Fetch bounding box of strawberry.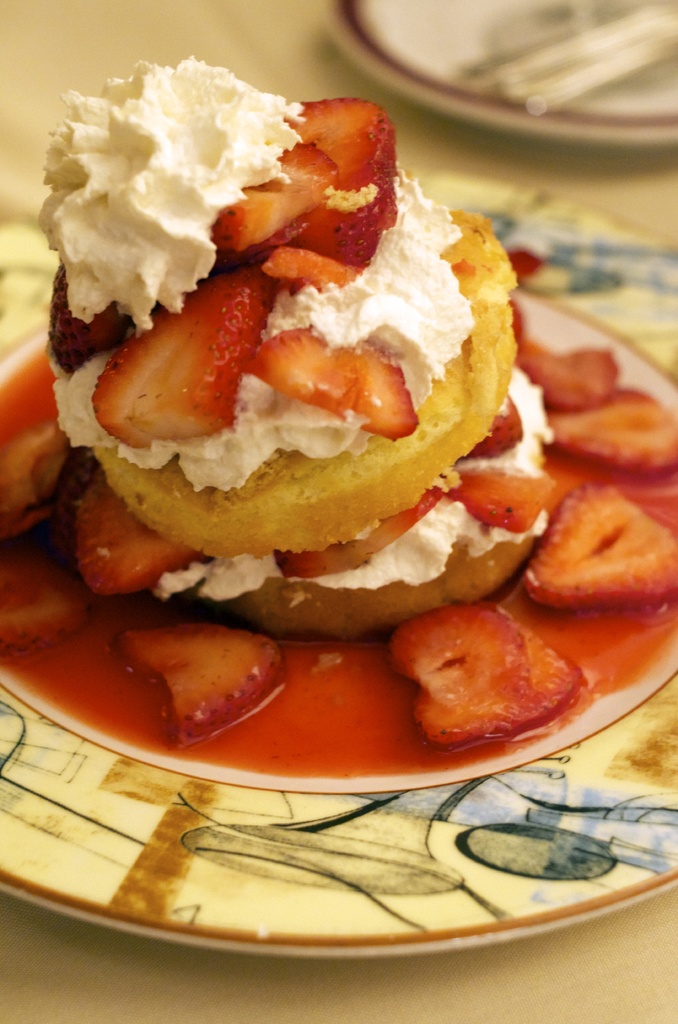
Bbox: locate(127, 252, 284, 418).
